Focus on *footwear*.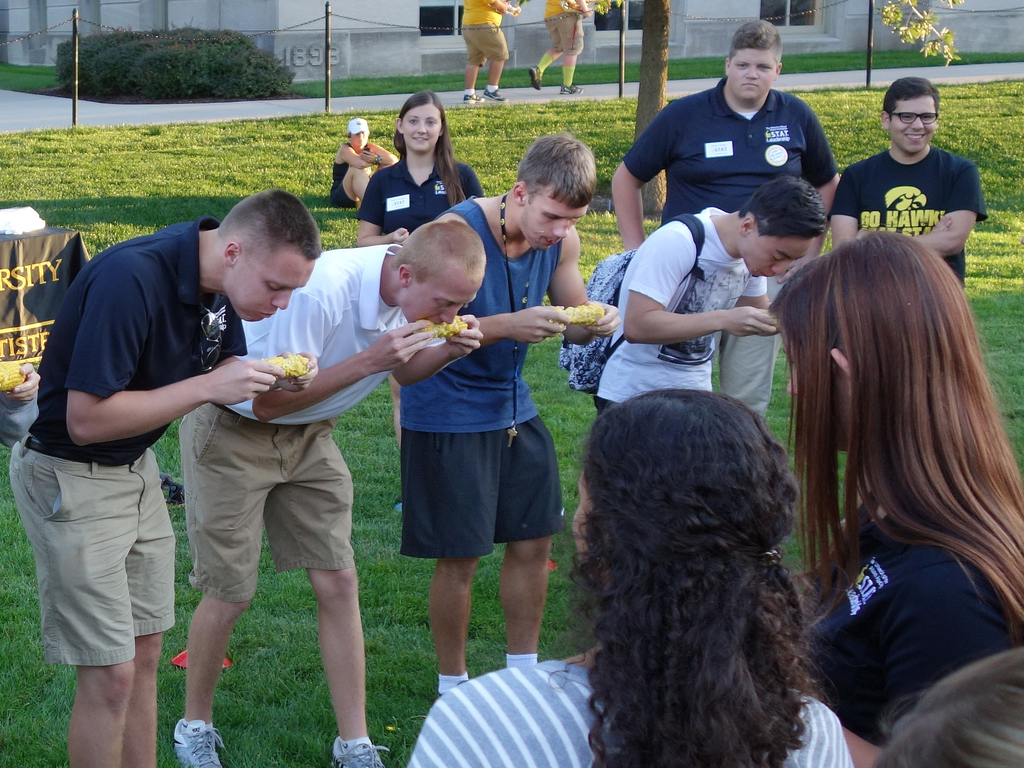
Focused at pyautogui.locateOnScreen(531, 69, 546, 92).
